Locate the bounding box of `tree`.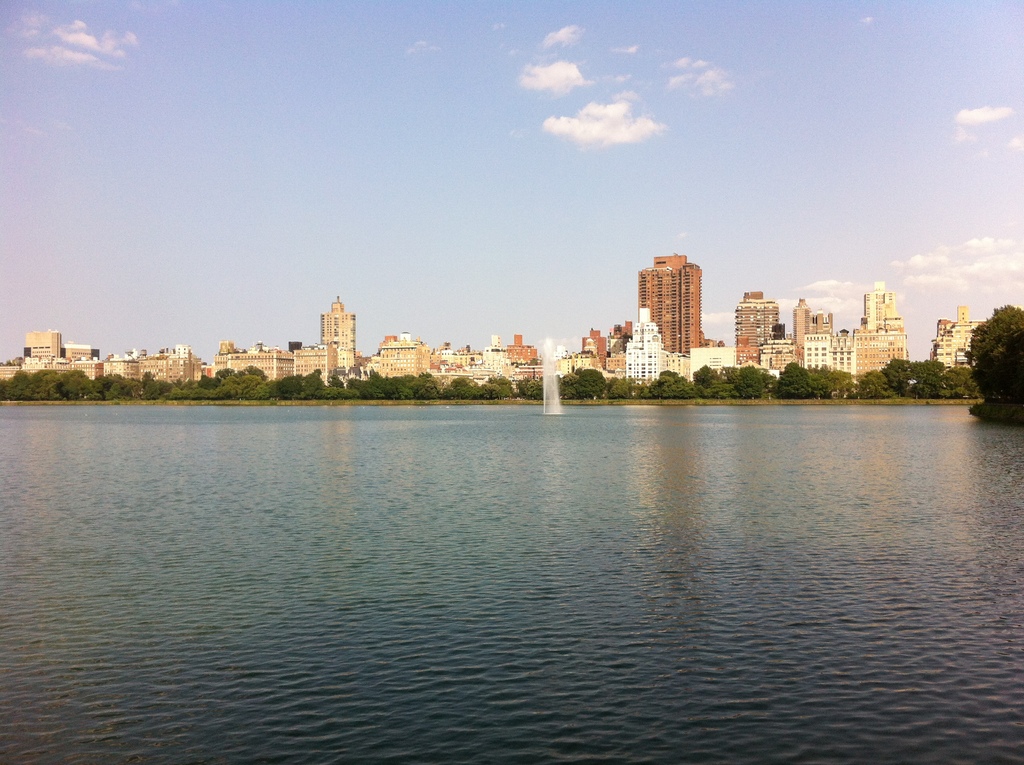
Bounding box: (left=690, top=364, right=739, bottom=402).
